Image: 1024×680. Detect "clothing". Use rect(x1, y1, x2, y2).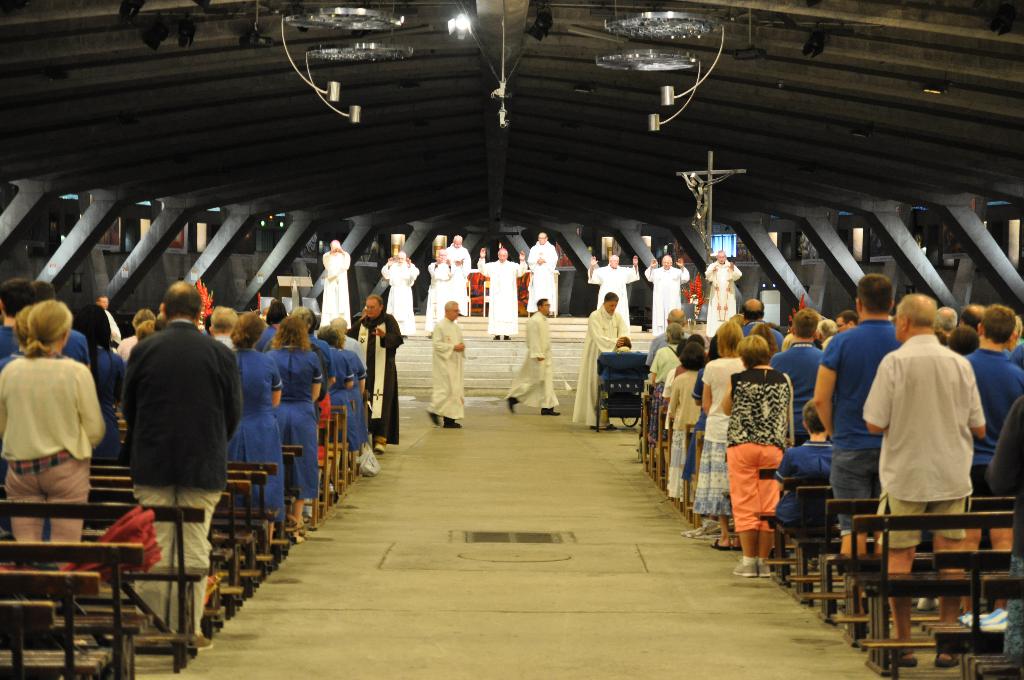
rect(647, 328, 697, 365).
